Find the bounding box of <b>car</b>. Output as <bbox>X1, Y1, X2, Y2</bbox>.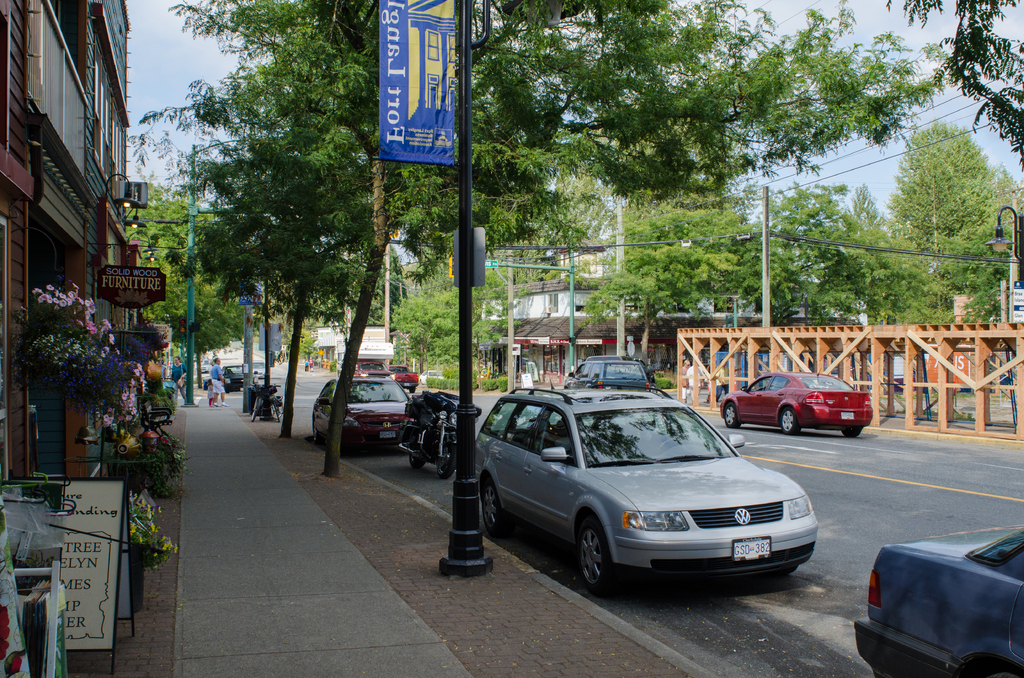
<bbox>347, 357, 384, 372</bbox>.
